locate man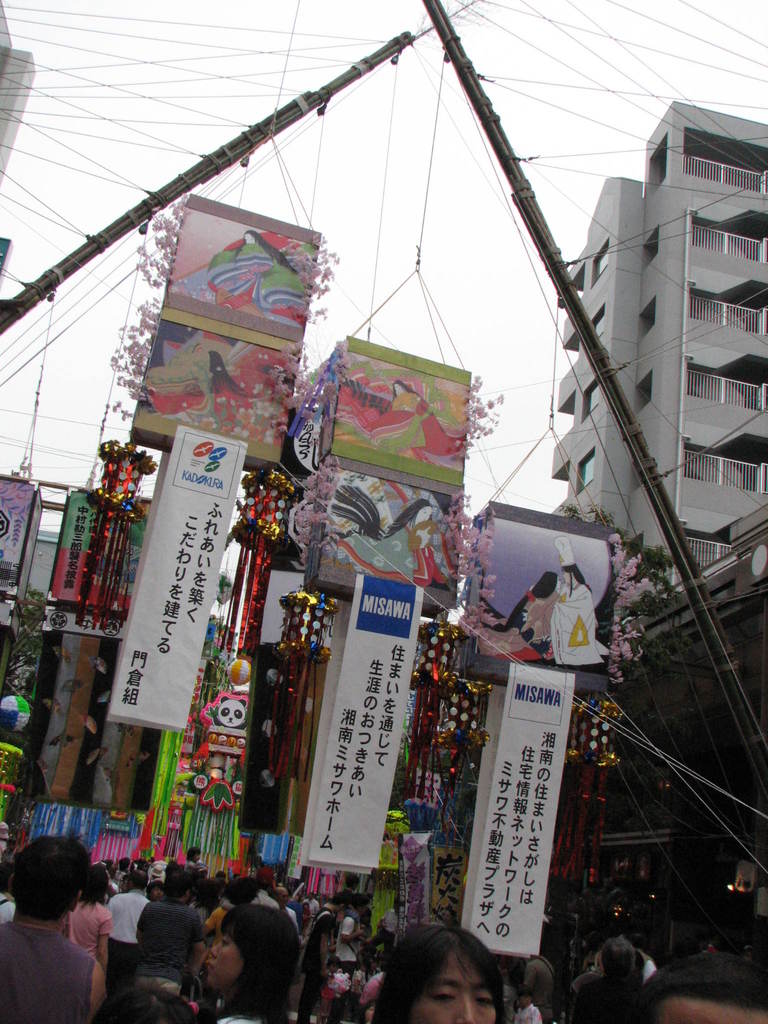
<region>296, 892, 347, 1023</region>
